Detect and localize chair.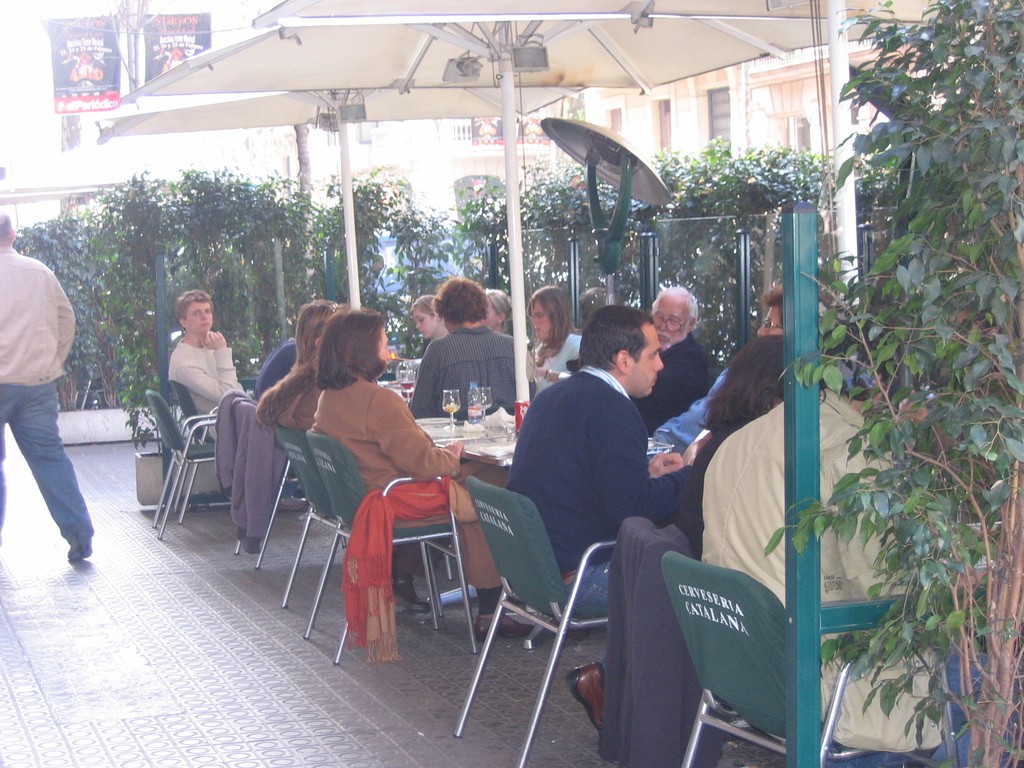
Localized at locate(278, 423, 445, 631).
